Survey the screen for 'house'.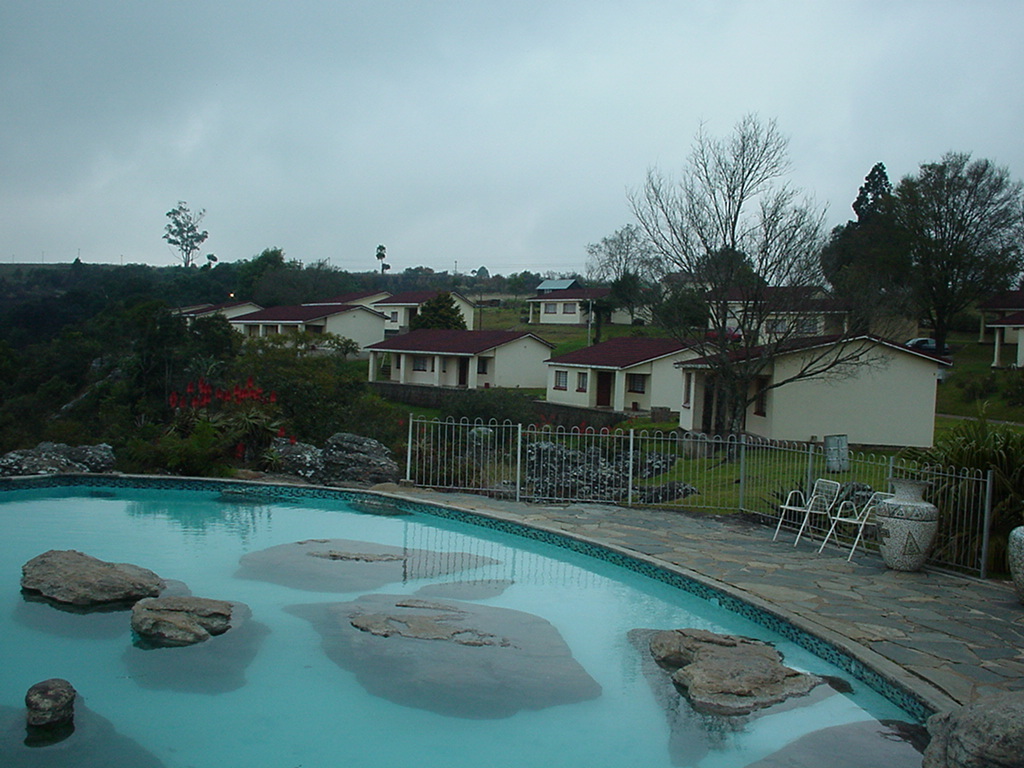
Survey found: x1=221 y1=294 x2=387 y2=393.
